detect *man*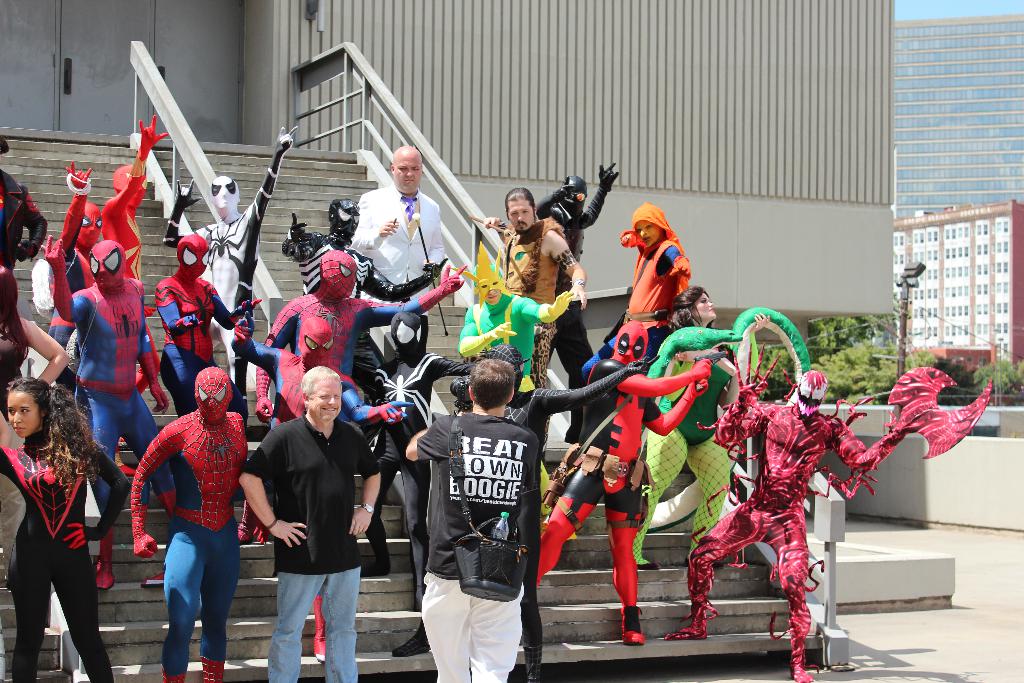
rect(130, 363, 246, 682)
